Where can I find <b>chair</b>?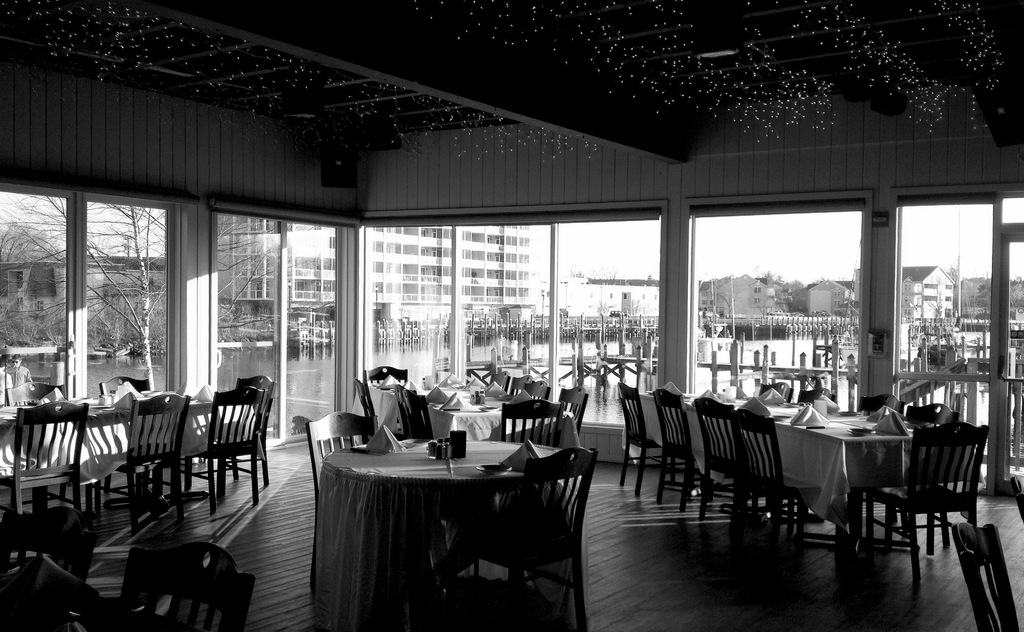
You can find it at left=0, top=505, right=96, bottom=631.
